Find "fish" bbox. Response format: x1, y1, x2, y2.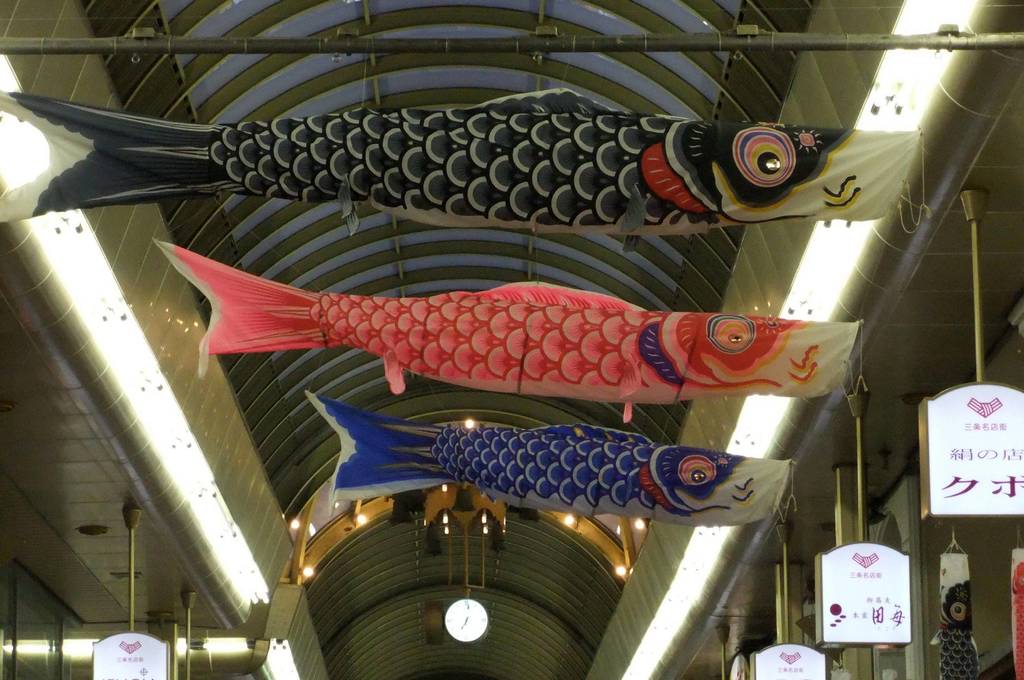
153, 234, 858, 424.
